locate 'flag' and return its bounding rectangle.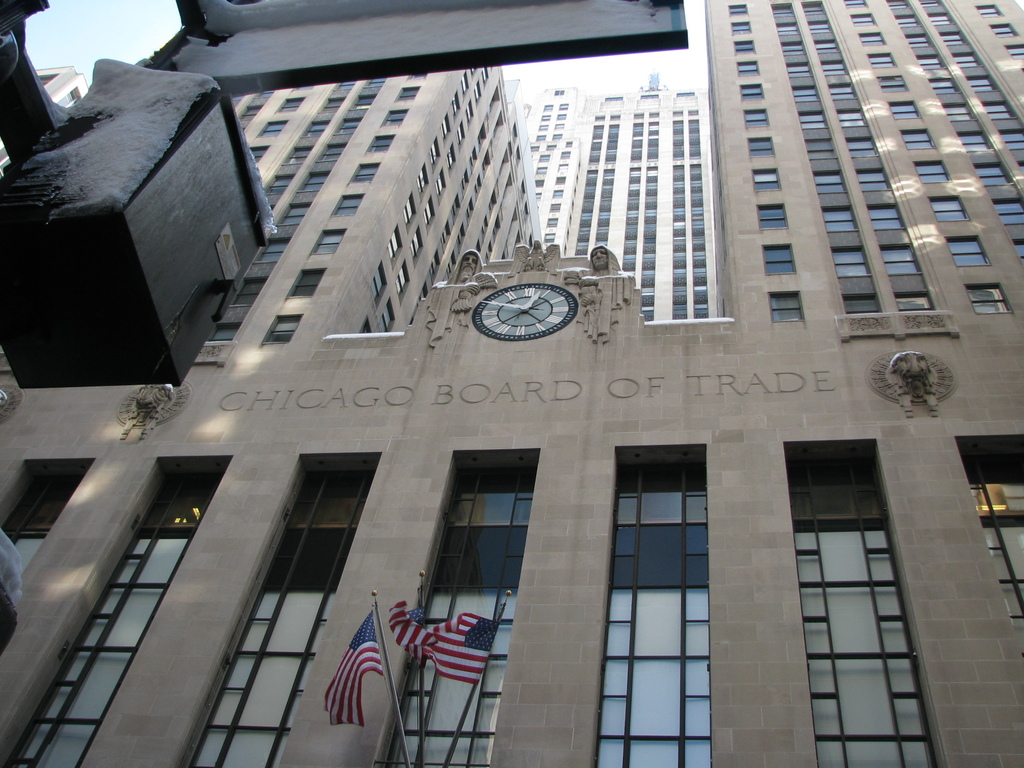
BBox(321, 608, 385, 725).
